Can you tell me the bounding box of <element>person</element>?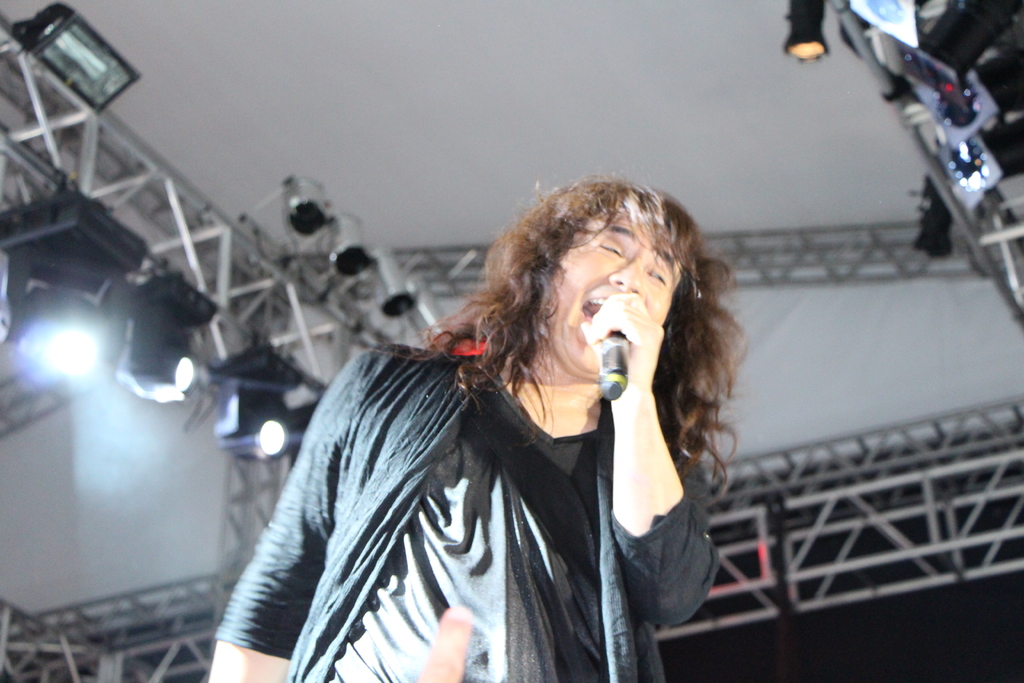
rect(223, 176, 747, 677).
